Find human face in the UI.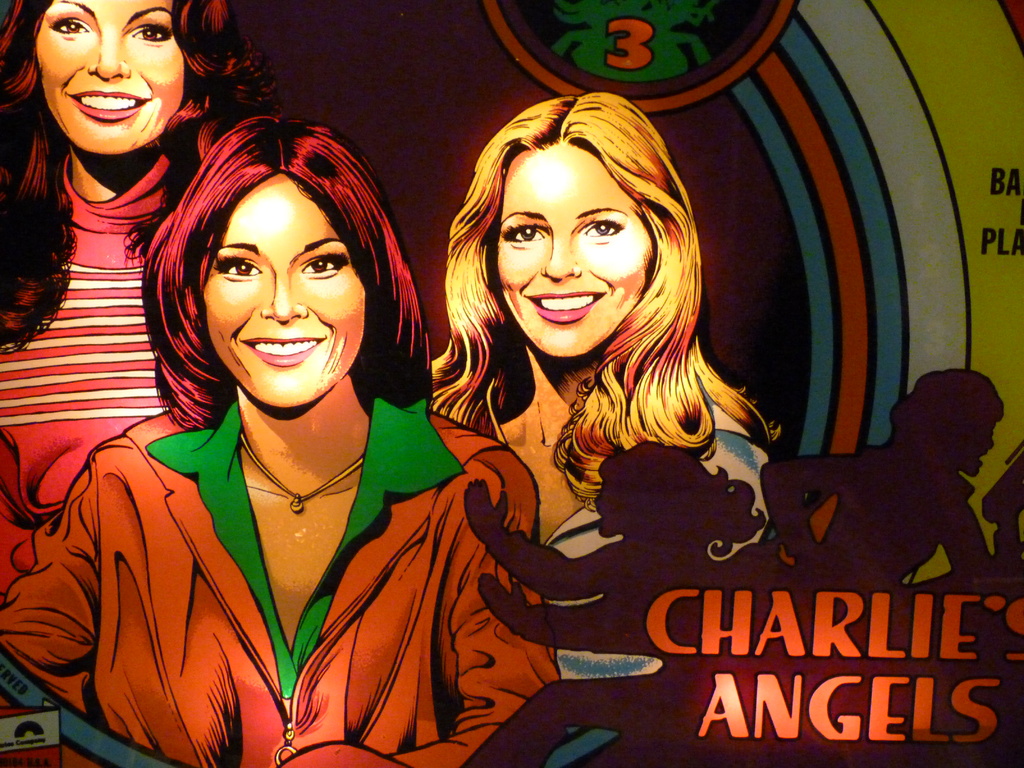
UI element at BBox(499, 141, 653, 356).
